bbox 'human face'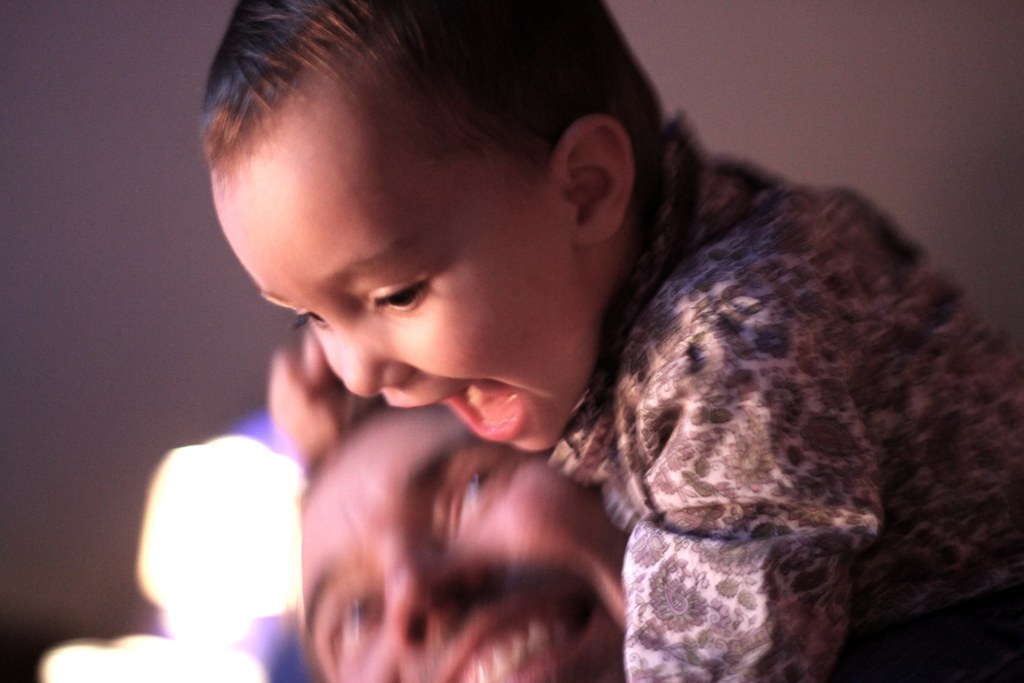
bbox=(296, 413, 629, 682)
